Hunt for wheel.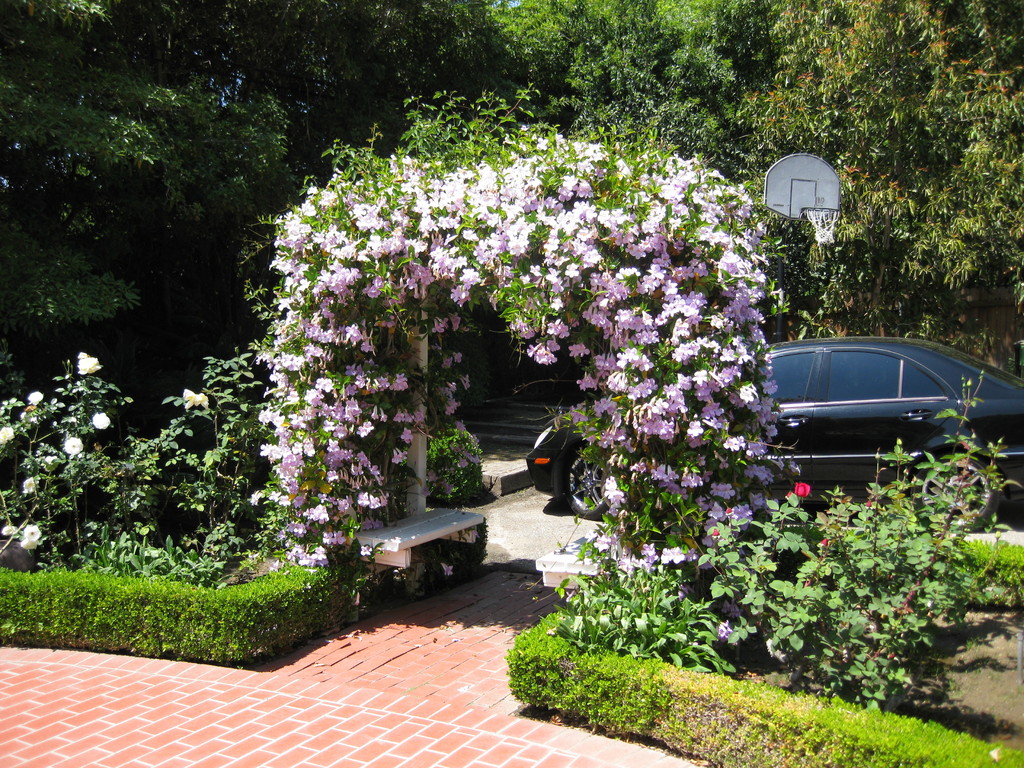
Hunted down at select_region(911, 452, 998, 531).
